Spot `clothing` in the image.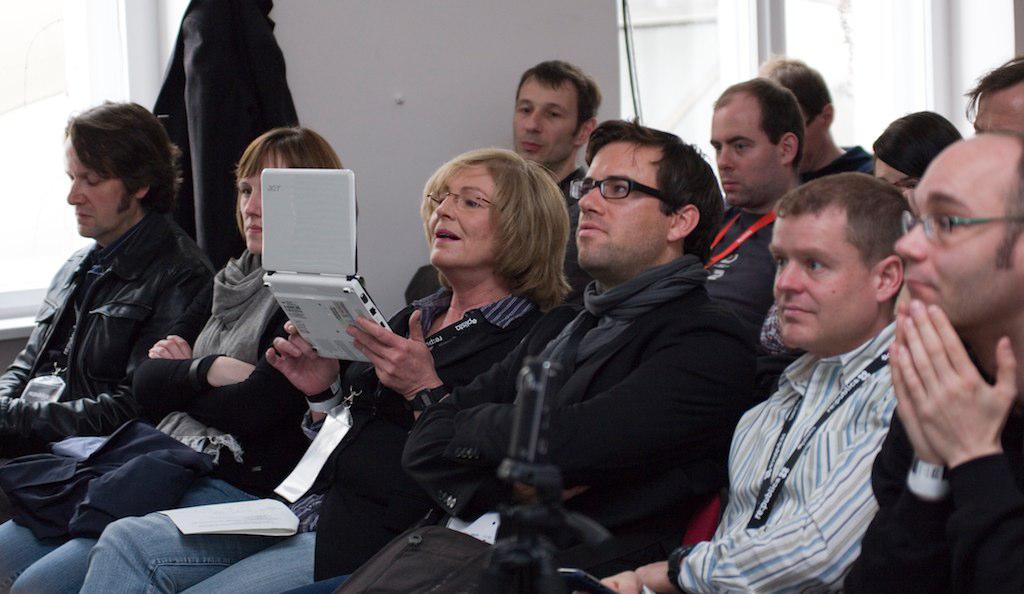
`clothing` found at rect(0, 217, 211, 519).
